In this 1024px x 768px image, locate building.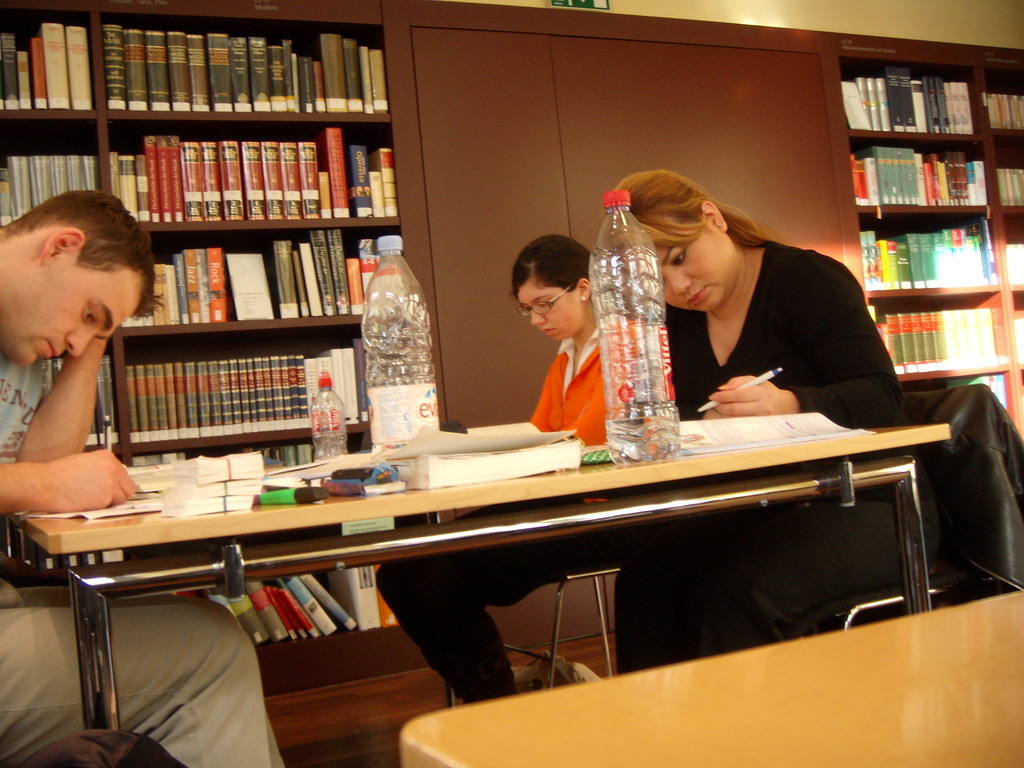
Bounding box: 0, 0, 1023, 767.
